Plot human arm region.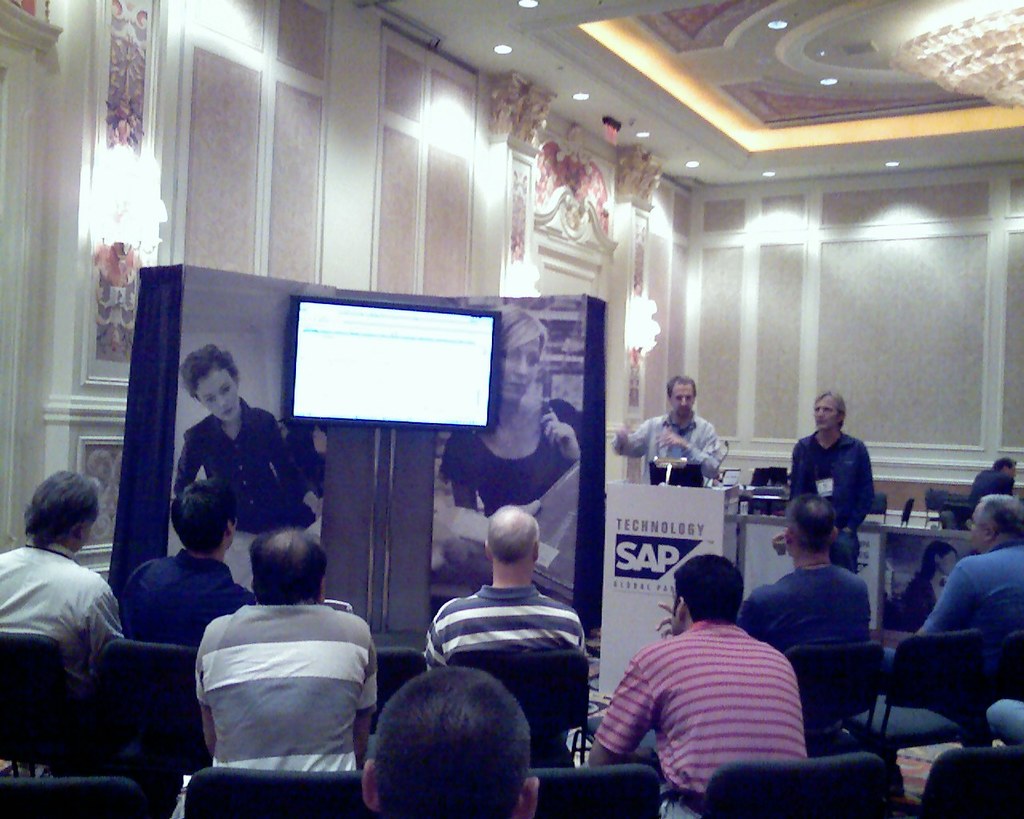
Plotted at Rect(910, 557, 981, 636).
